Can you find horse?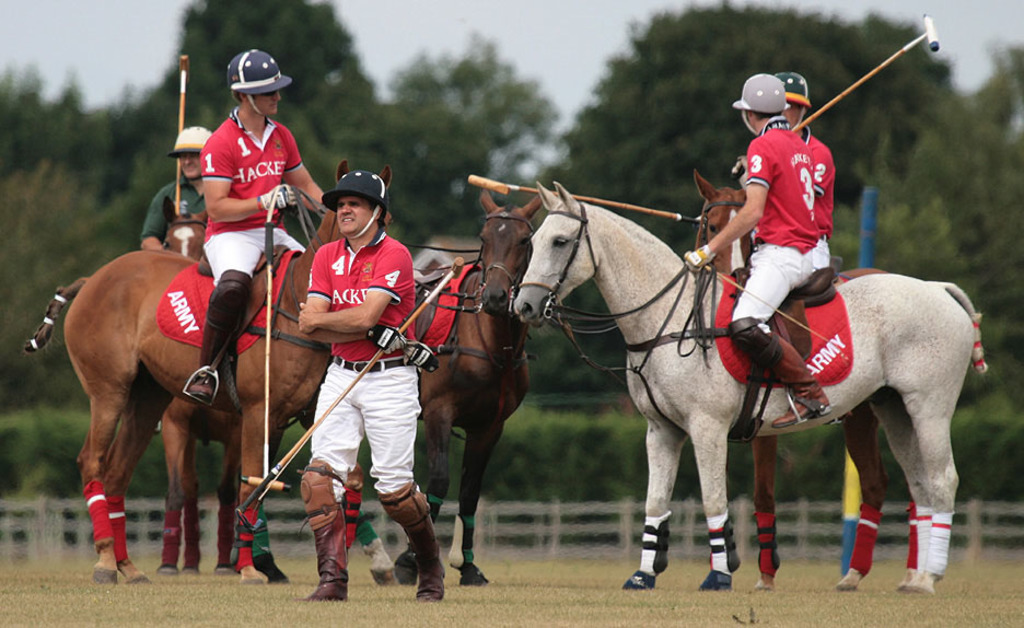
Yes, bounding box: box(507, 178, 990, 601).
